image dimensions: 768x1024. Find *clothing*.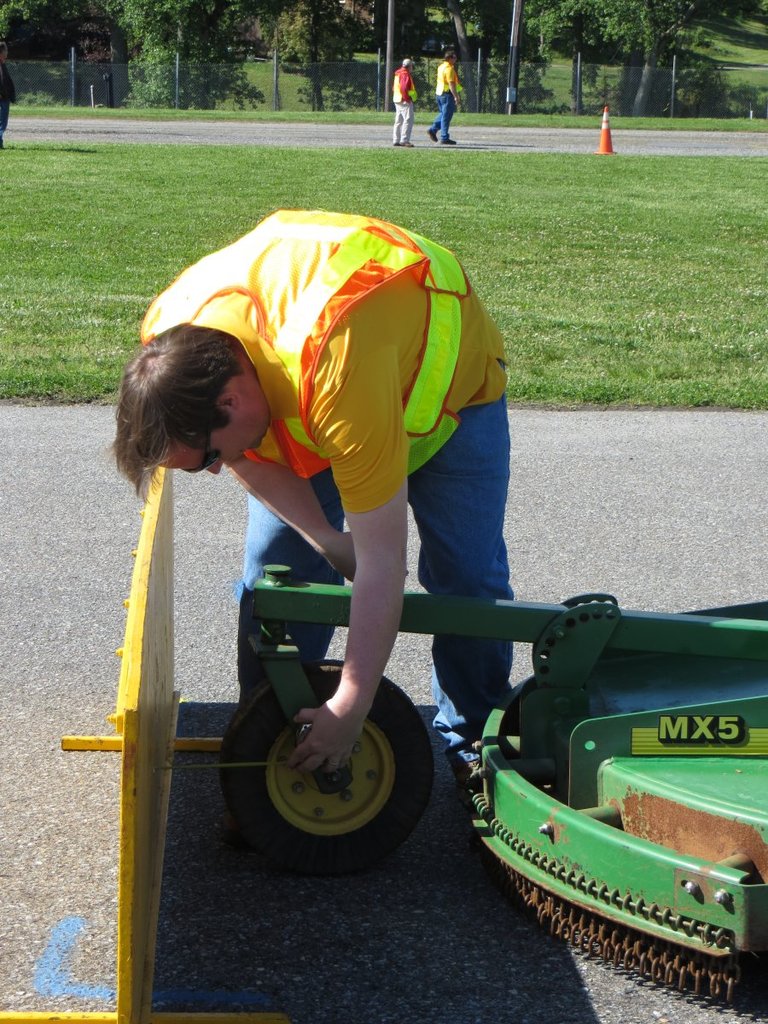
pyautogui.locateOnScreen(141, 211, 515, 773).
